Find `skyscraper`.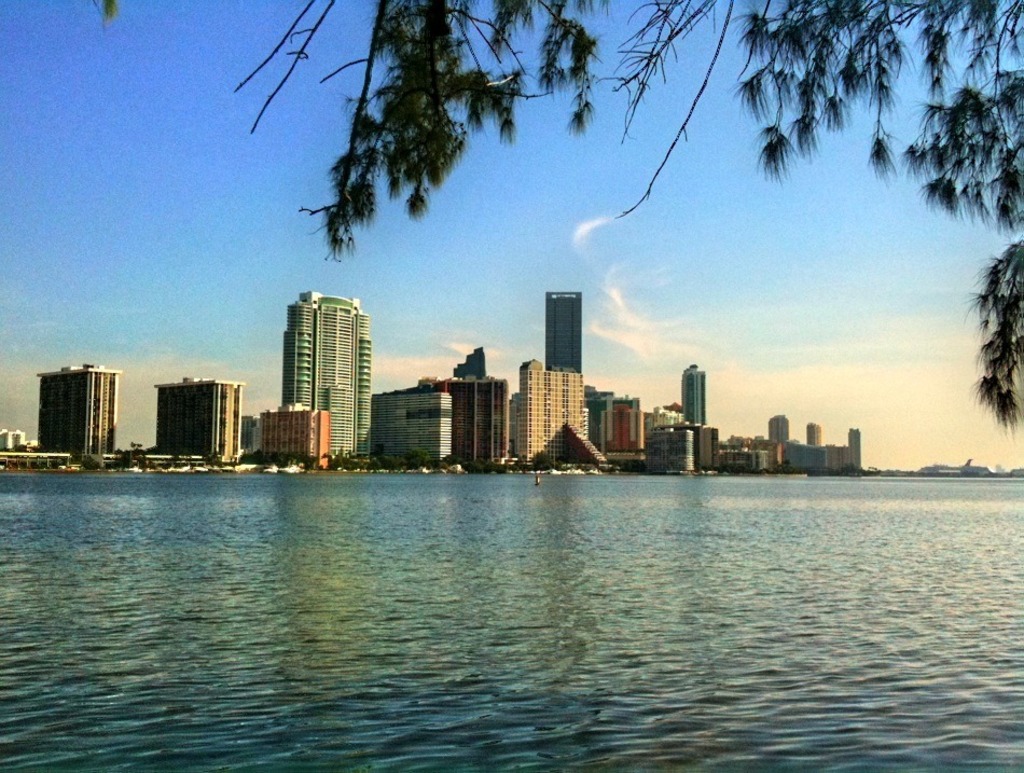
[x1=281, y1=290, x2=374, y2=461].
